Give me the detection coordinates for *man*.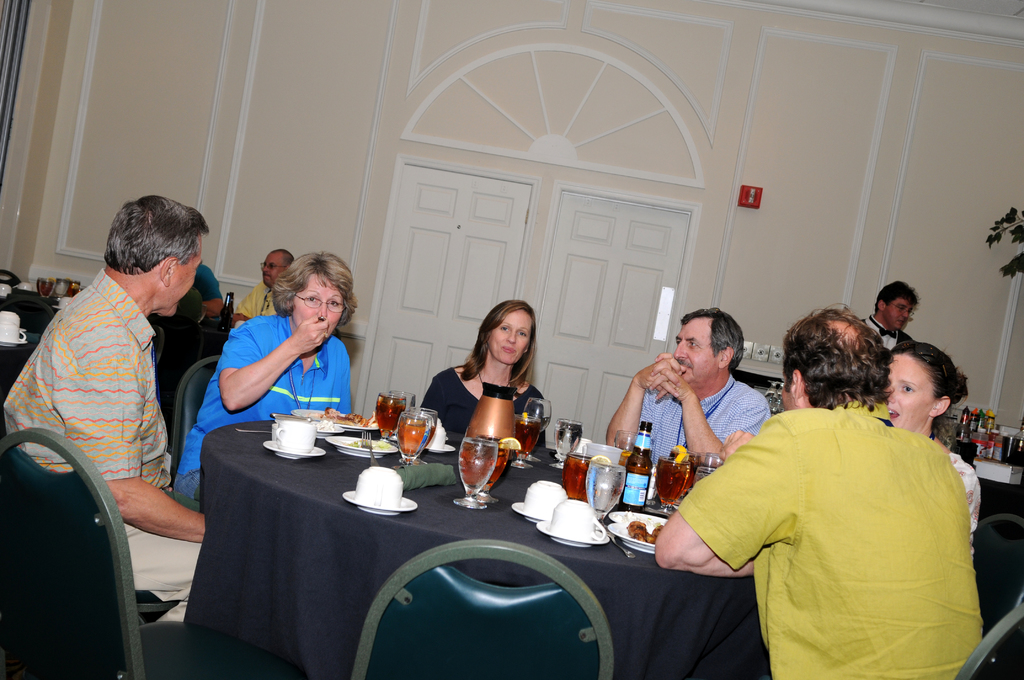
{"x1": 604, "y1": 306, "x2": 772, "y2": 466}.
